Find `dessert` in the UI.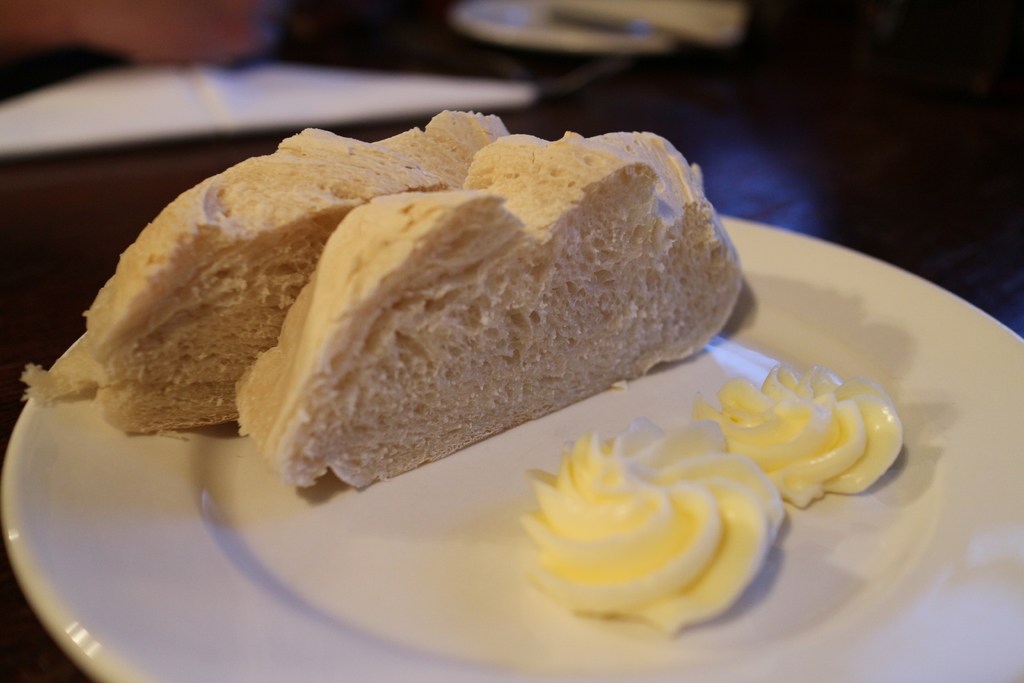
UI element at (x1=509, y1=425, x2=804, y2=647).
